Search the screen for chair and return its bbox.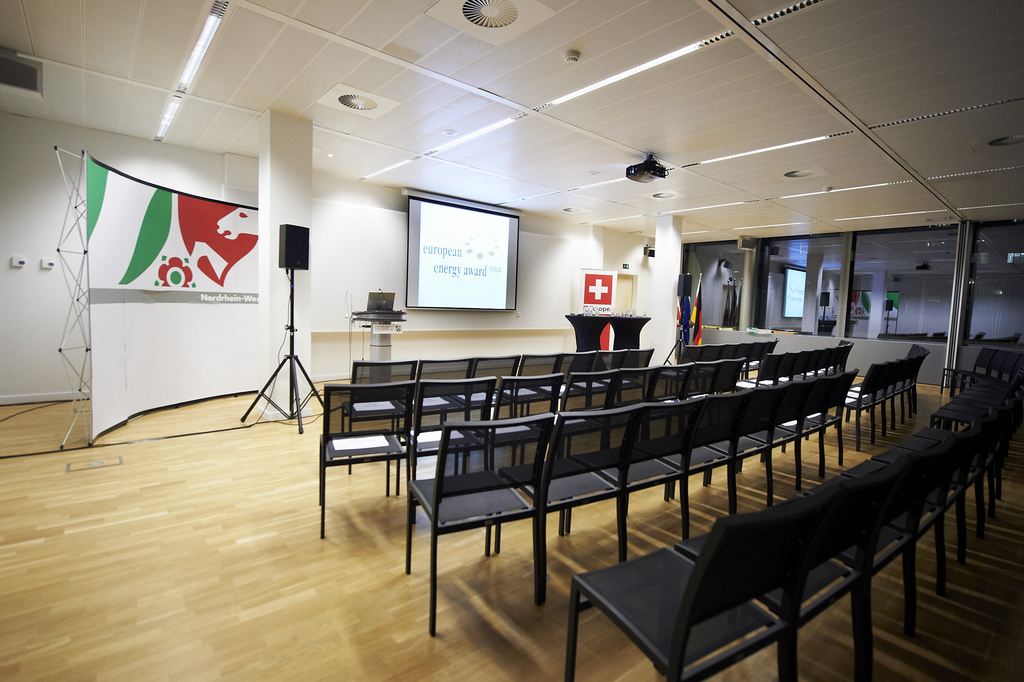
Found: box(594, 351, 628, 369).
